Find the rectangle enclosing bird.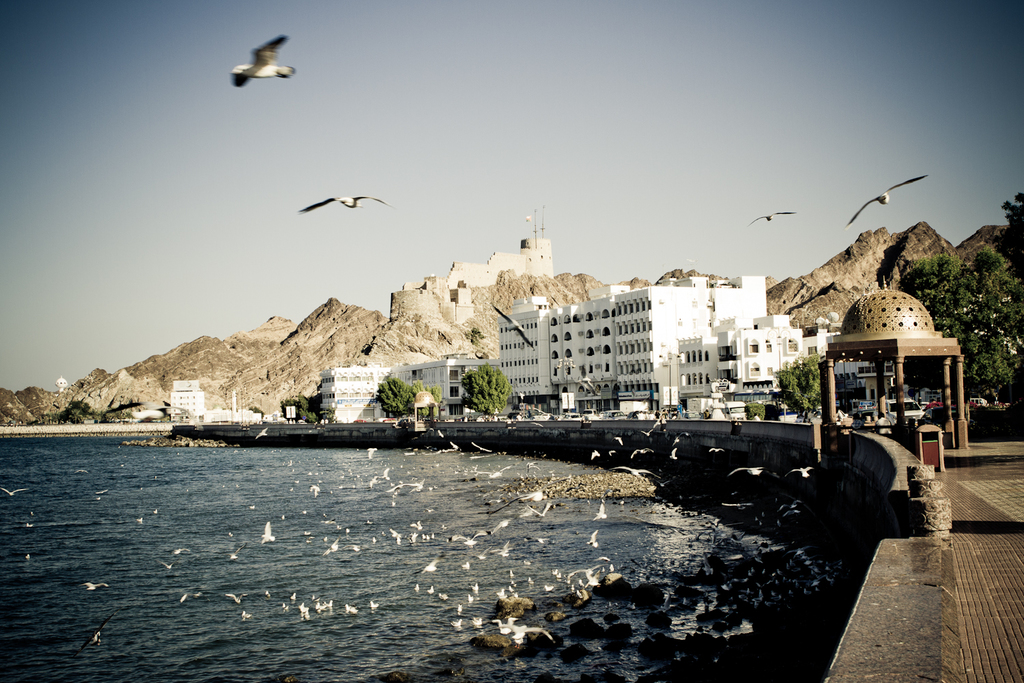
<region>263, 589, 271, 599</region>.
